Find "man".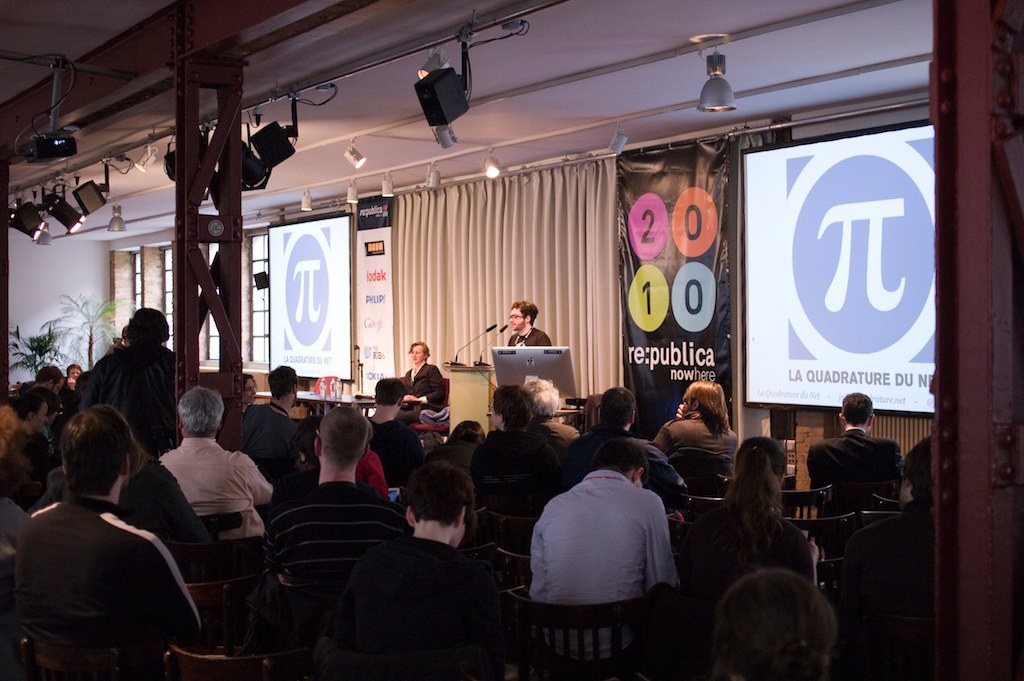
bbox=[336, 459, 525, 676].
